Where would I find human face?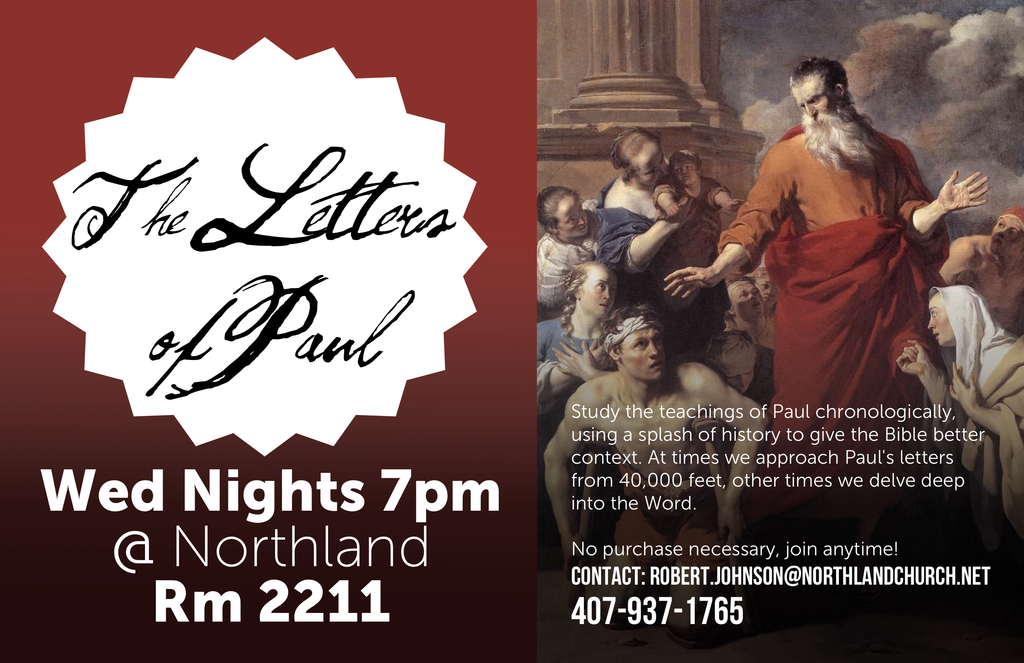
At select_region(723, 353, 756, 394).
